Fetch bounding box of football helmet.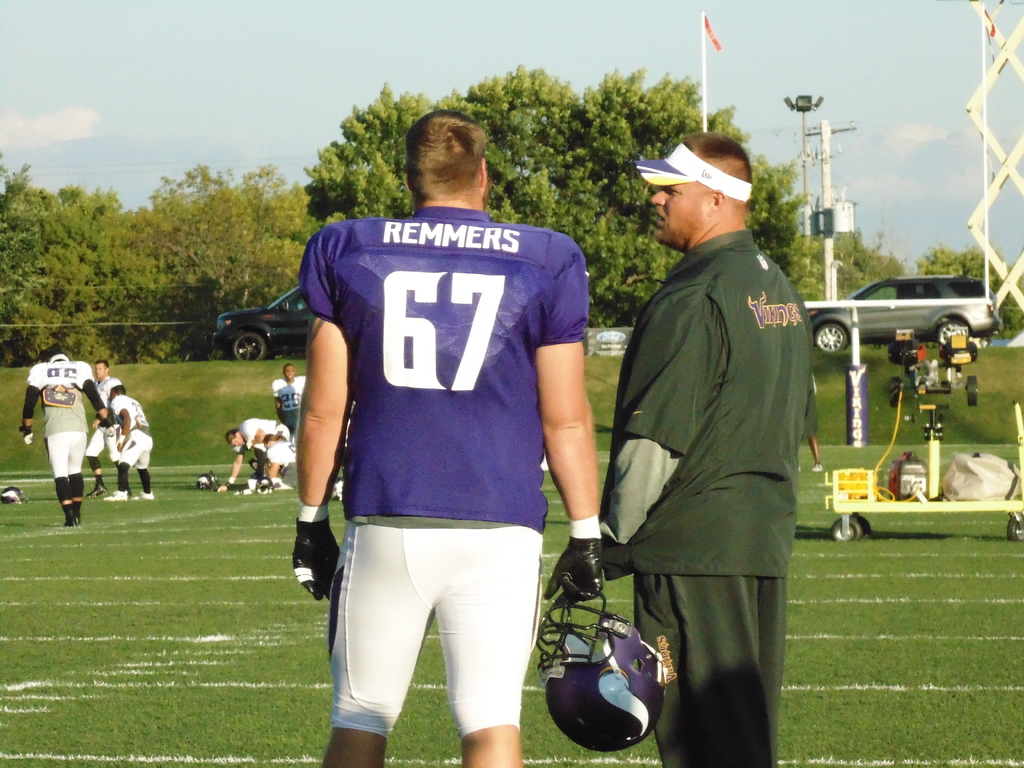
Bbox: <bbox>196, 469, 218, 494</bbox>.
